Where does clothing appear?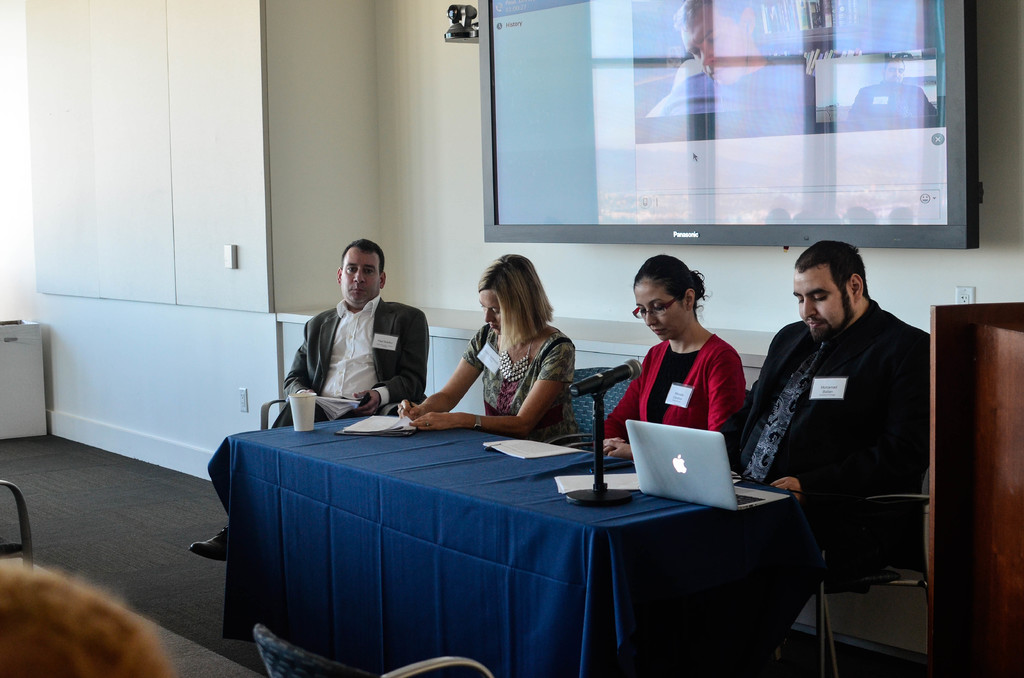
Appears at 463:321:581:440.
